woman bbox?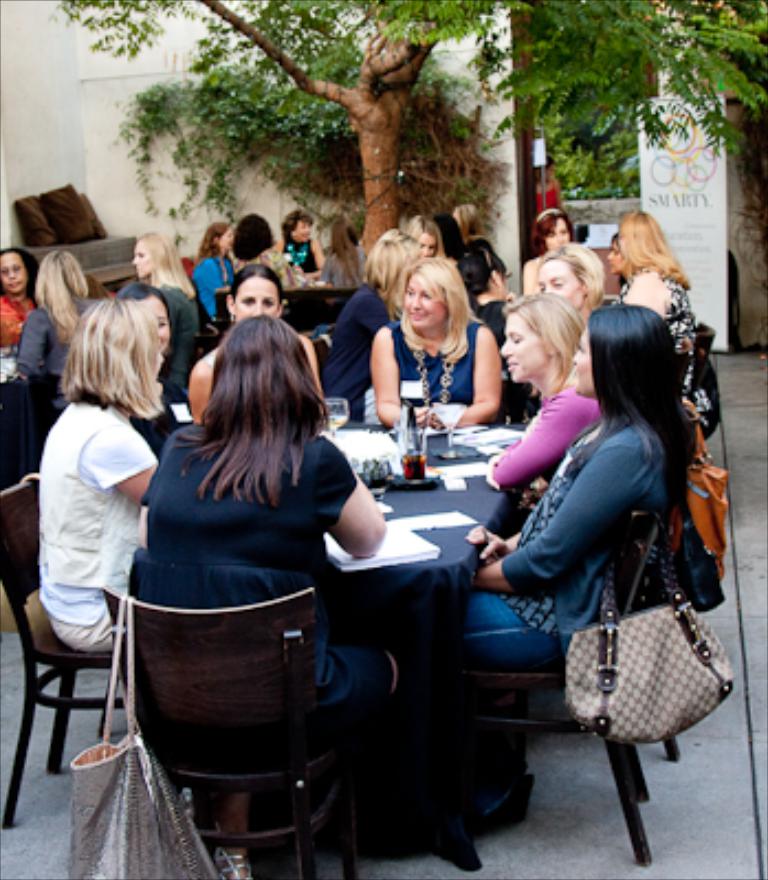
bbox(125, 279, 178, 427)
